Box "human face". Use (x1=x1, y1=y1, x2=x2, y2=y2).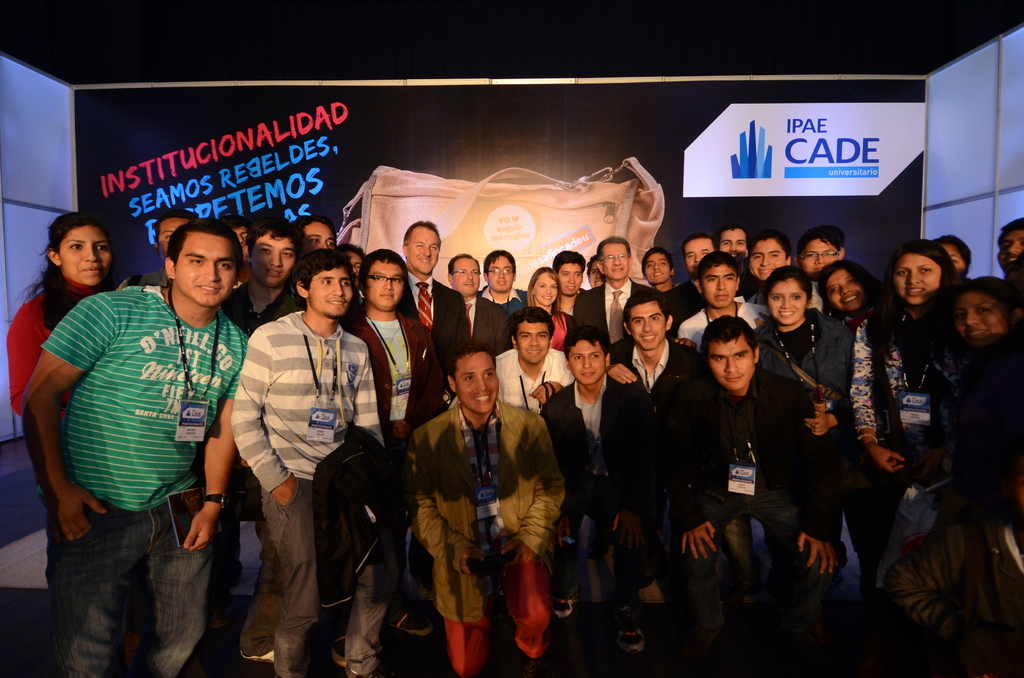
(x1=602, y1=241, x2=628, y2=282).
